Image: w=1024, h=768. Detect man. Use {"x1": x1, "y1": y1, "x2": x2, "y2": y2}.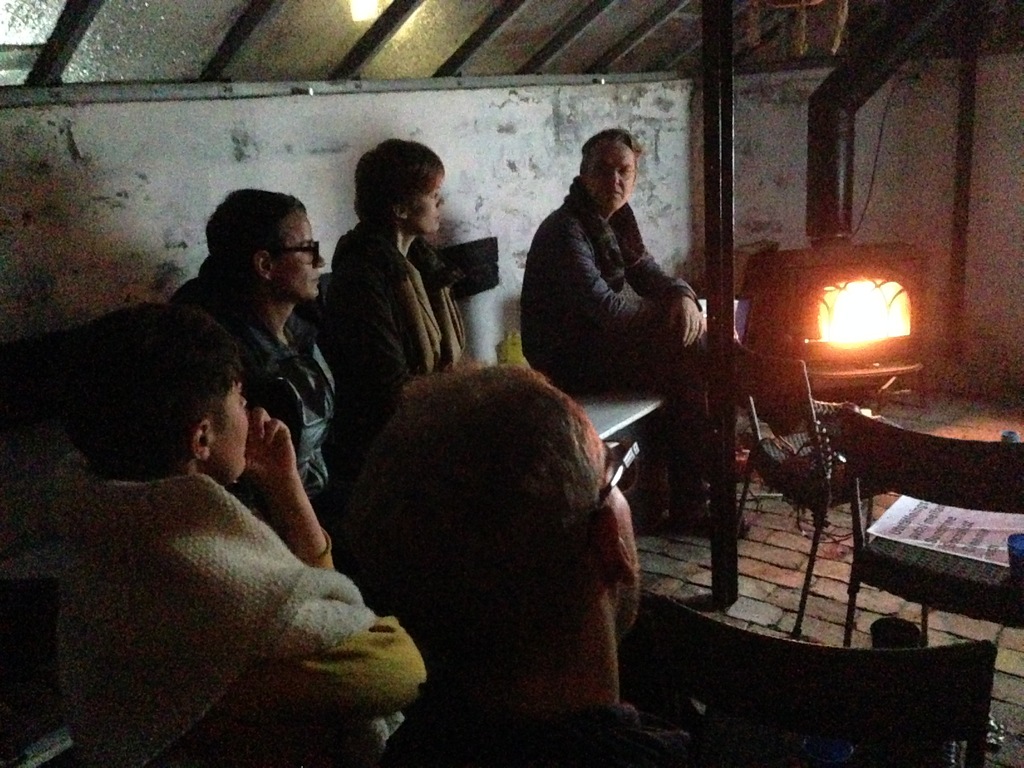
{"x1": 54, "y1": 305, "x2": 424, "y2": 767}.
